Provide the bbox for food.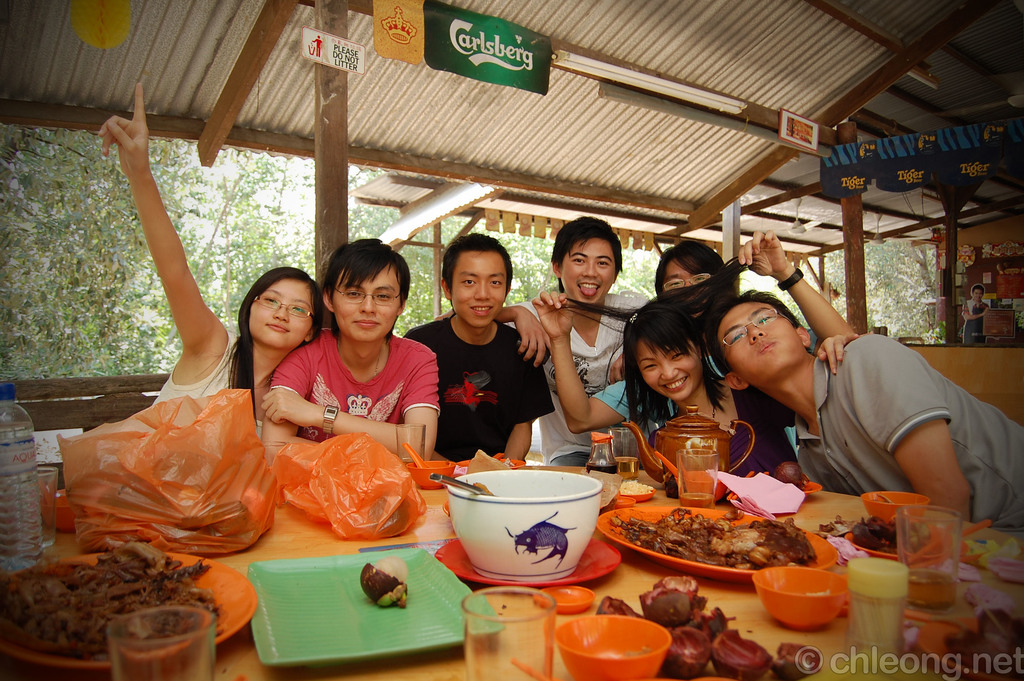
{"left": 936, "top": 595, "right": 1023, "bottom": 680}.
